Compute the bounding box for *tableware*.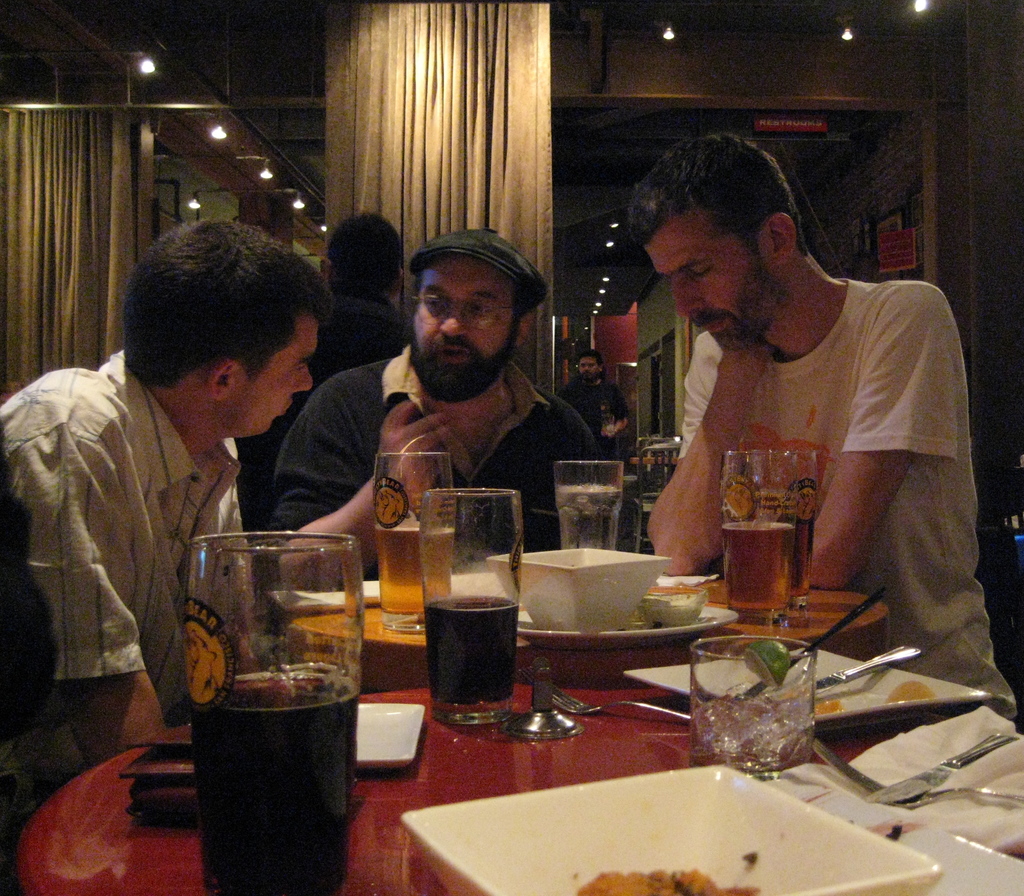
crop(488, 543, 670, 636).
